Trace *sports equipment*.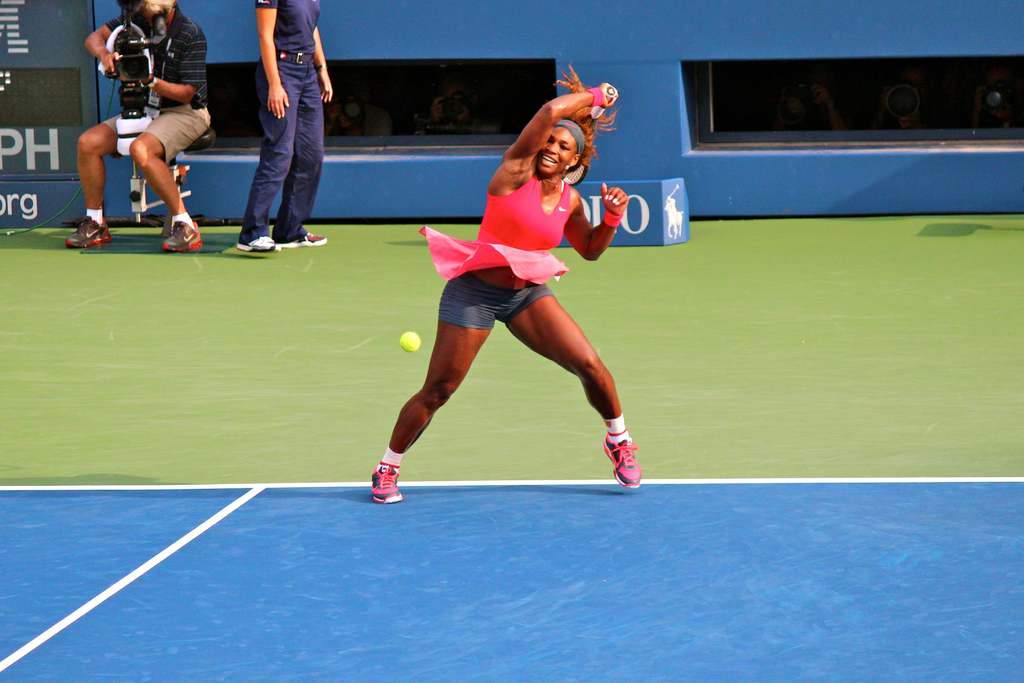
Traced to [left=562, top=90, right=616, bottom=186].
